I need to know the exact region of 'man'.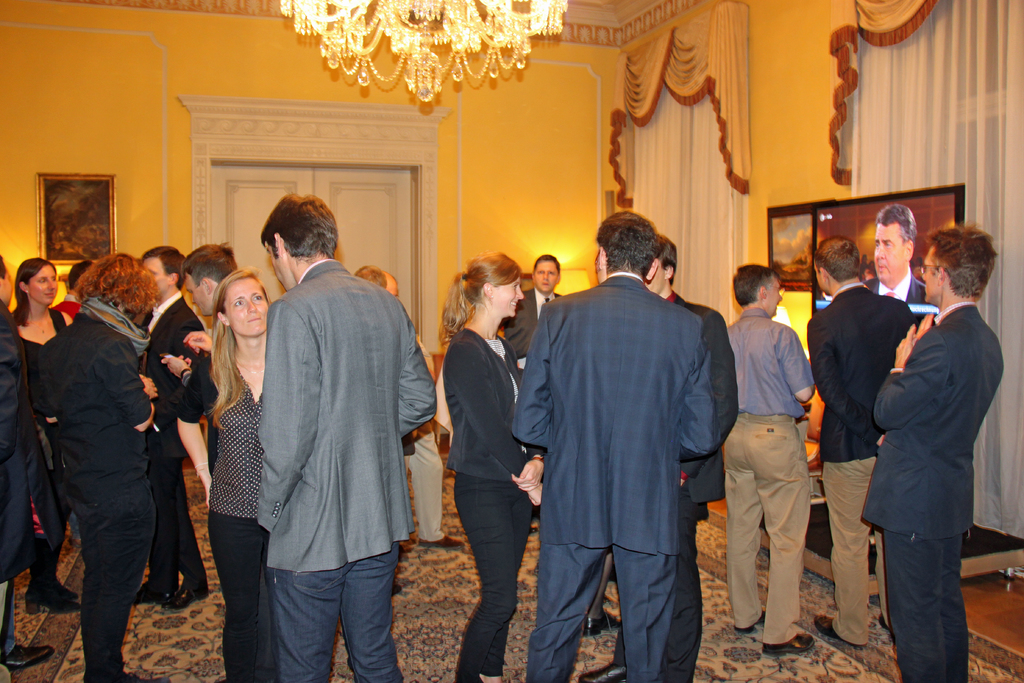
Region: 804,236,917,641.
